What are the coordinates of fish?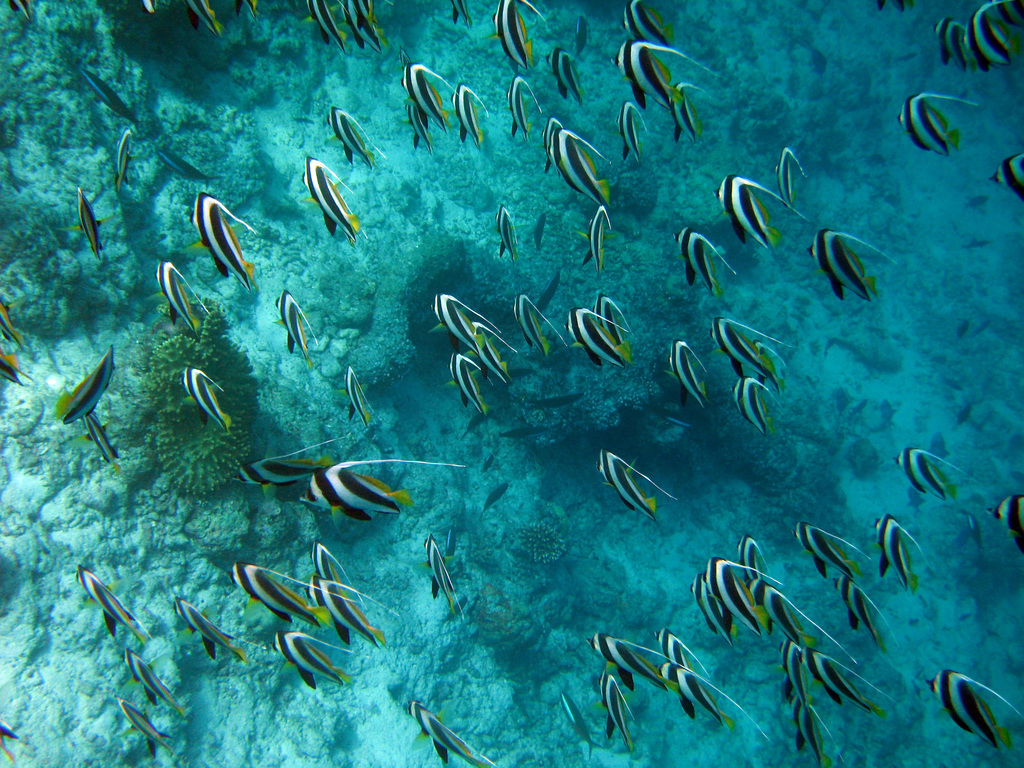
Rect(988, 0, 1023, 30).
